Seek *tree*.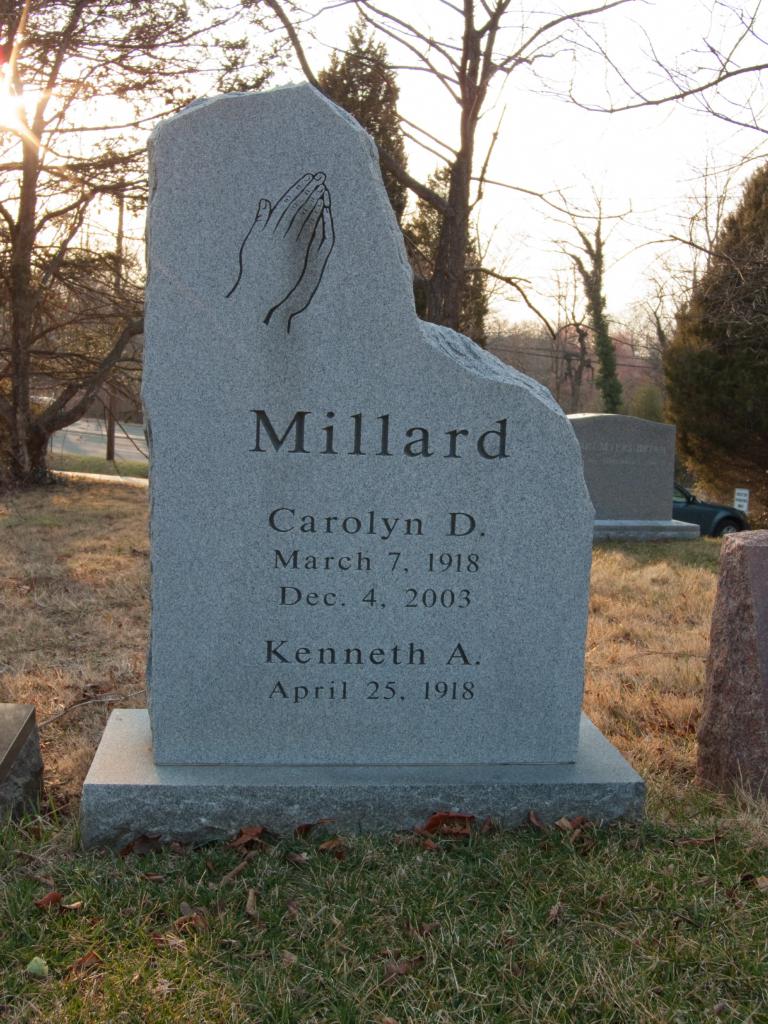
655, 166, 767, 529.
